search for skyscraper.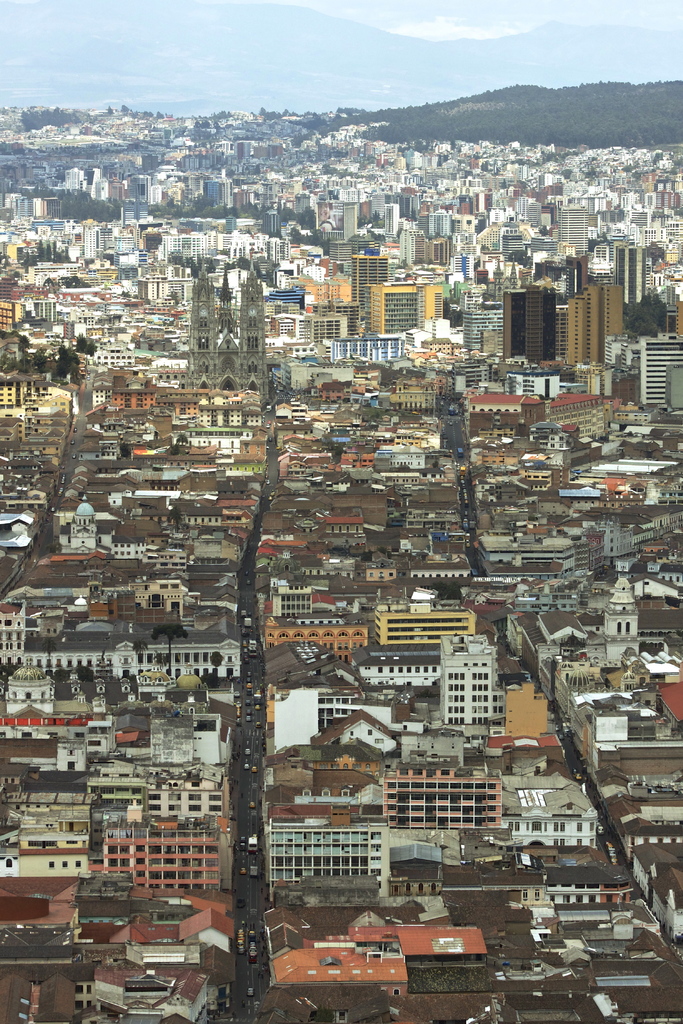
Found at bbox(618, 244, 646, 304).
